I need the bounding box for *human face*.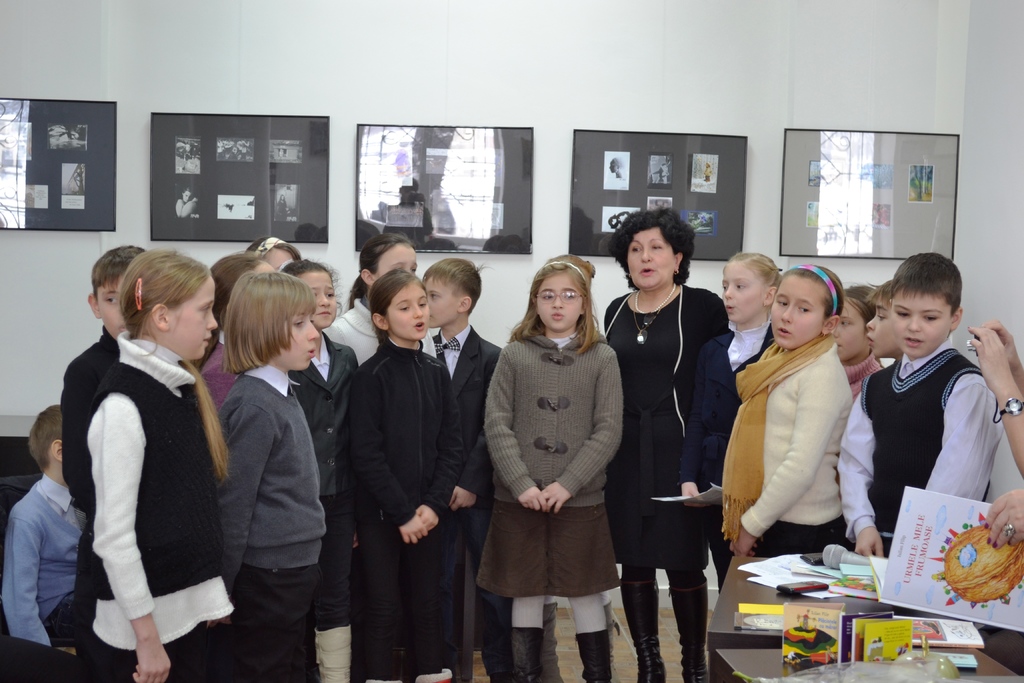
Here it is: Rect(537, 272, 582, 332).
